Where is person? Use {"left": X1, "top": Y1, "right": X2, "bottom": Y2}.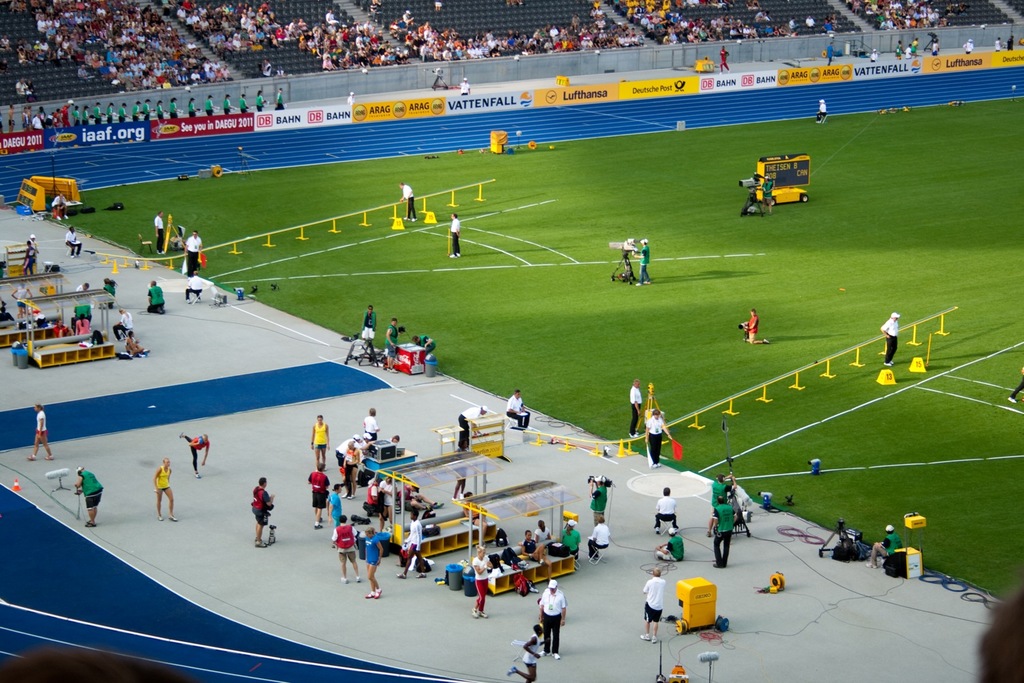
{"left": 537, "top": 578, "right": 565, "bottom": 660}.
